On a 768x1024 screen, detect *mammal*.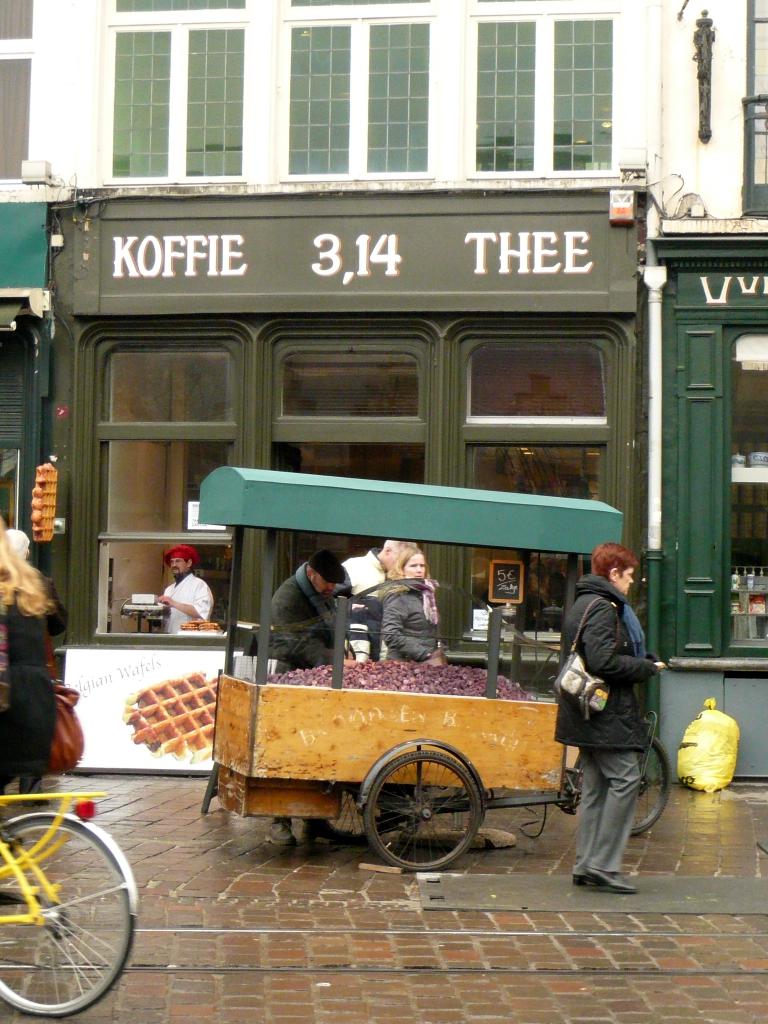
bbox=[0, 522, 26, 568].
